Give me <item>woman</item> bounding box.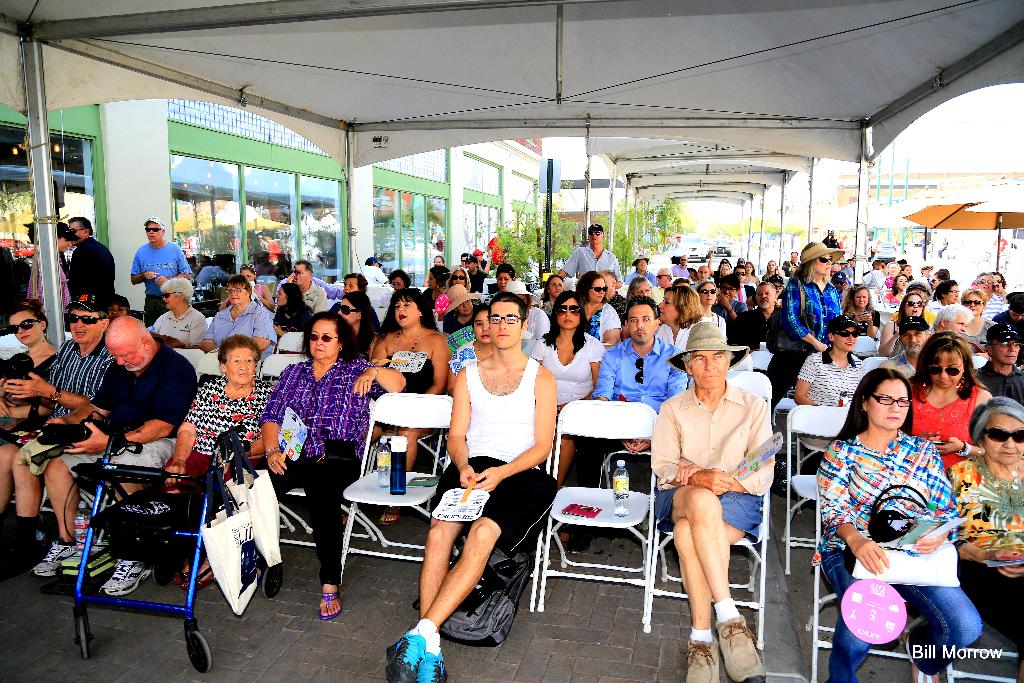
box=[879, 295, 922, 350].
